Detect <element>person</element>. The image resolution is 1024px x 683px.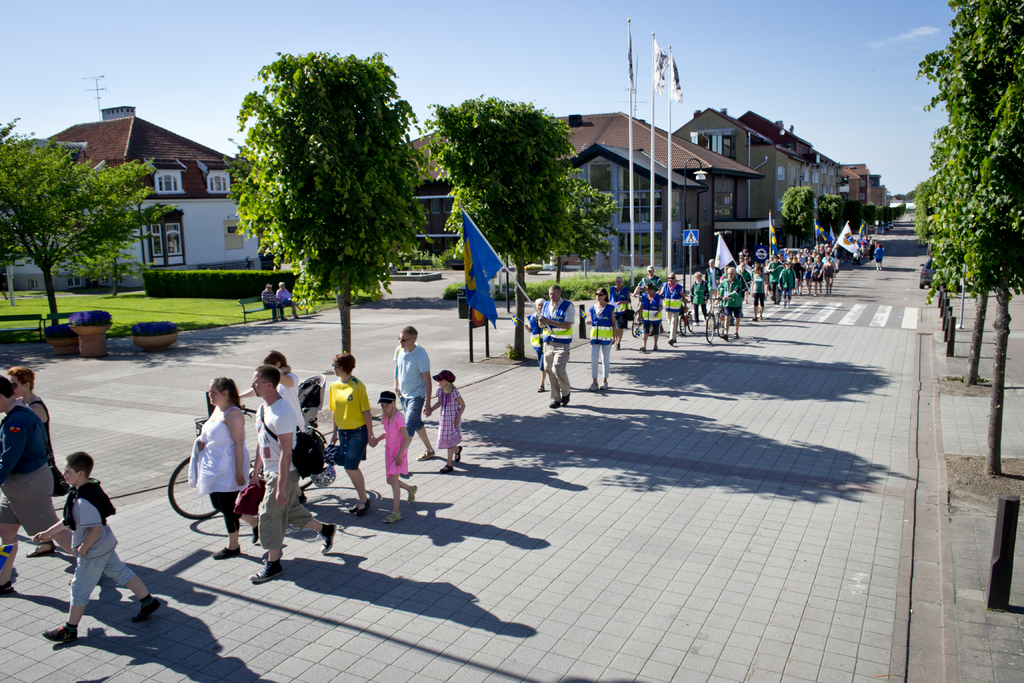
x1=540 y1=284 x2=575 y2=401.
